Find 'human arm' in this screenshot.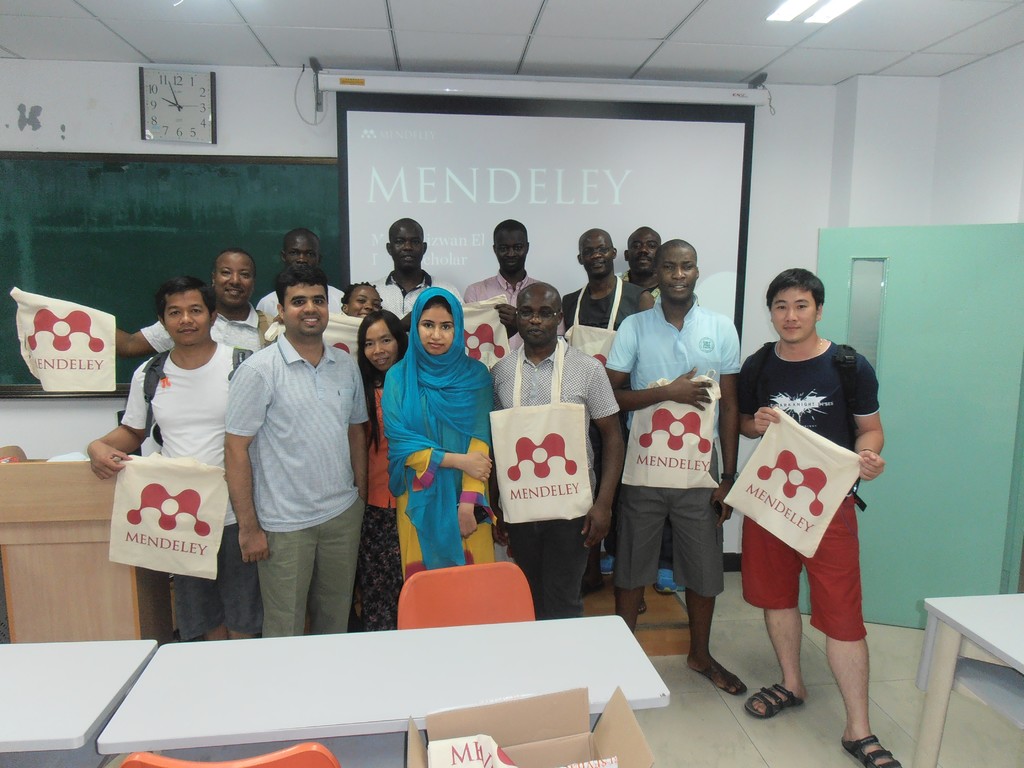
The bounding box for 'human arm' is <region>578, 358, 625, 549</region>.
